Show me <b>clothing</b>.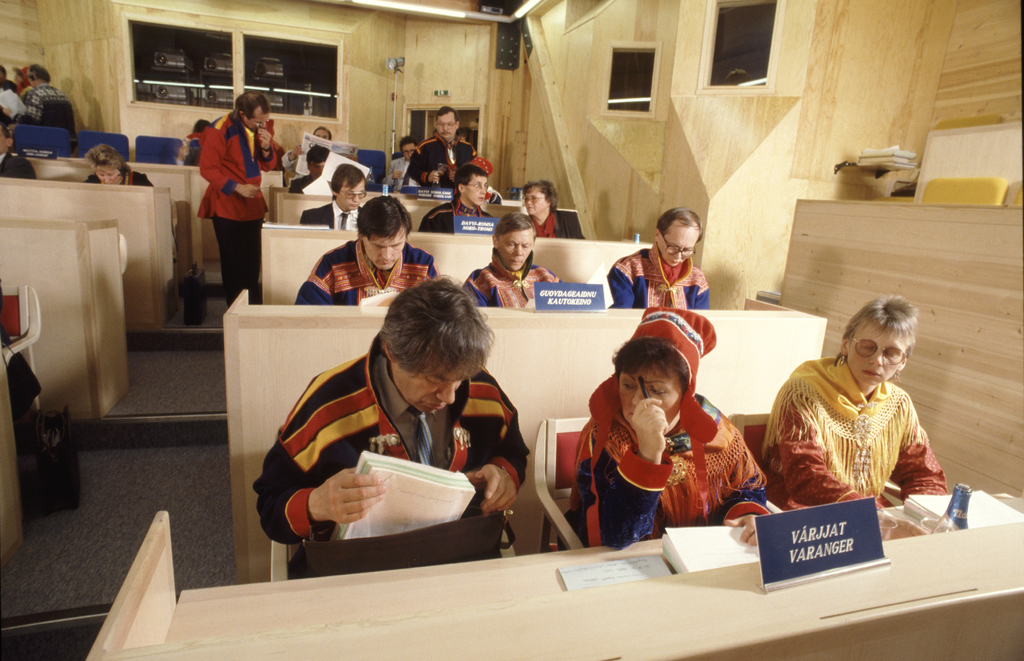
<b>clothing</b> is here: Rect(421, 204, 500, 236).
